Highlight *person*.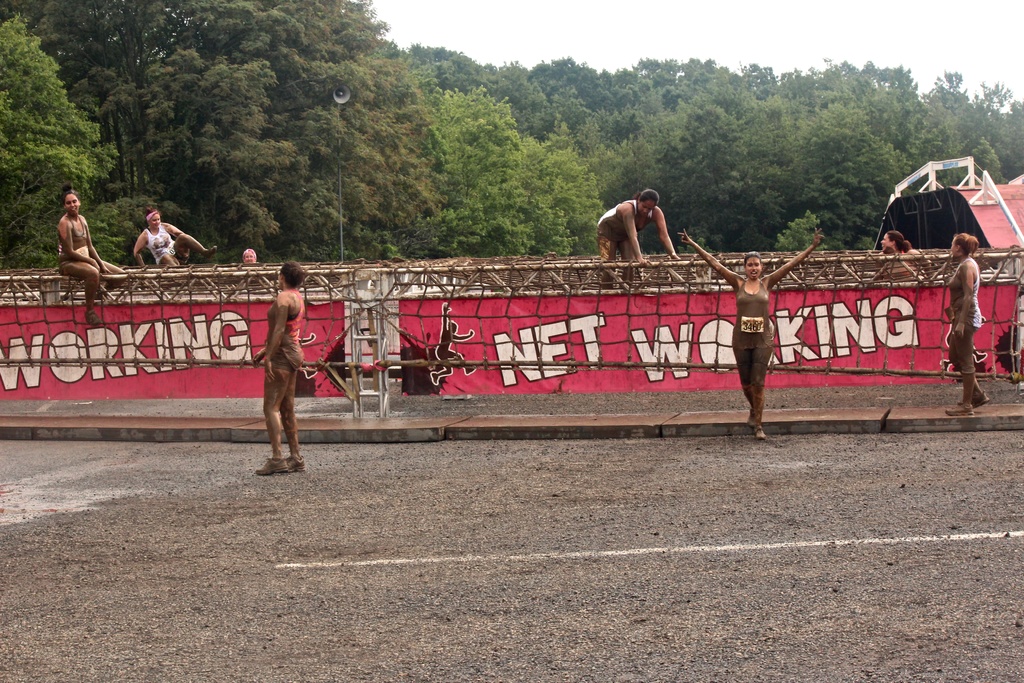
Highlighted region: box=[877, 226, 911, 273].
